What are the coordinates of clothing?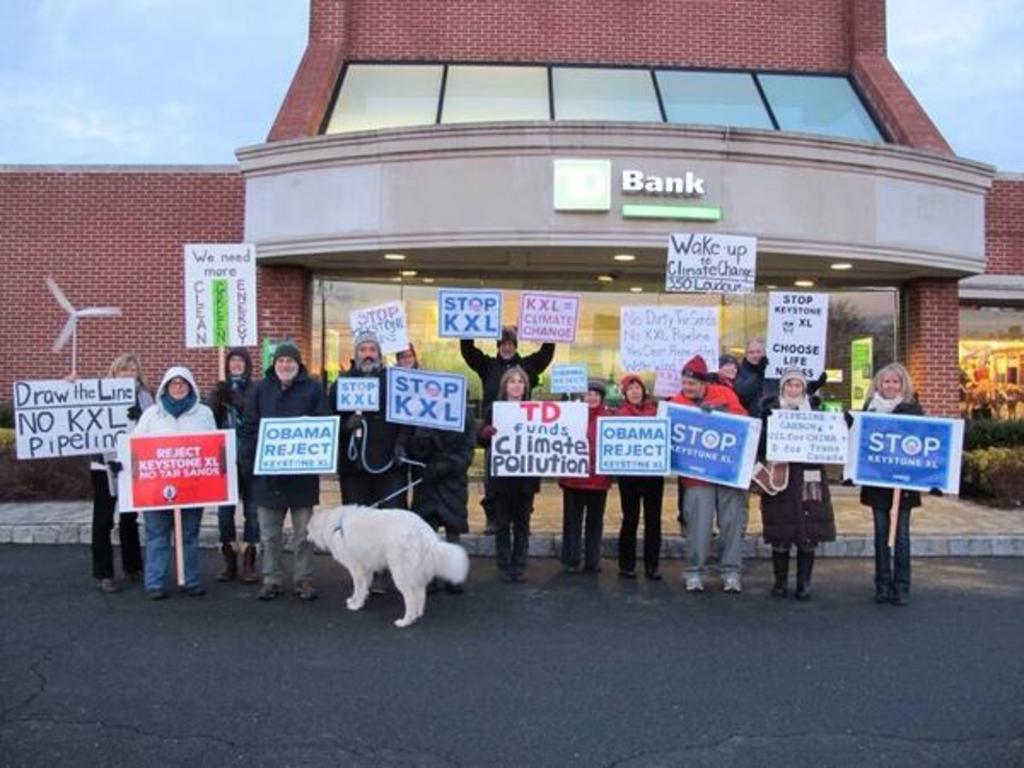
crop(208, 367, 271, 556).
